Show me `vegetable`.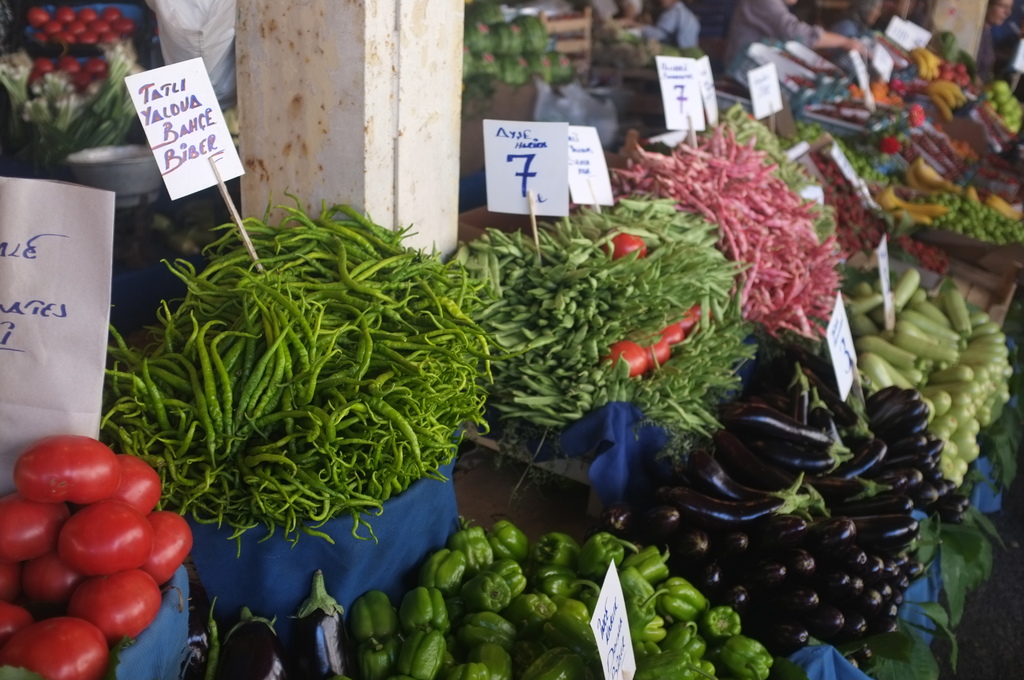
`vegetable` is here: [left=536, top=556, right=588, bottom=600].
